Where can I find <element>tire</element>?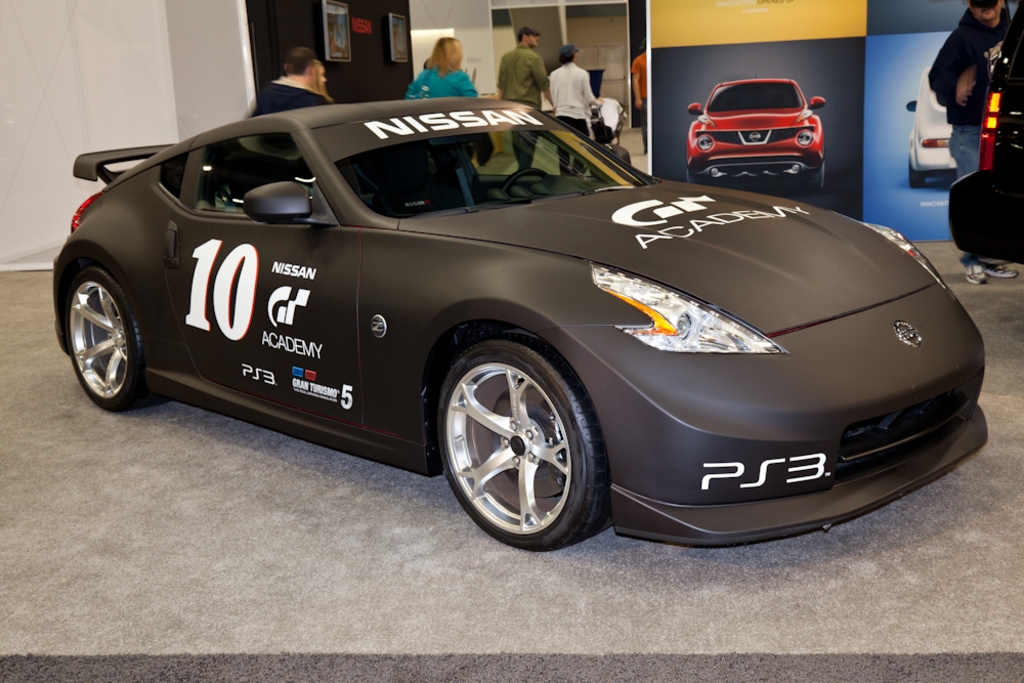
You can find it at 429, 336, 614, 557.
